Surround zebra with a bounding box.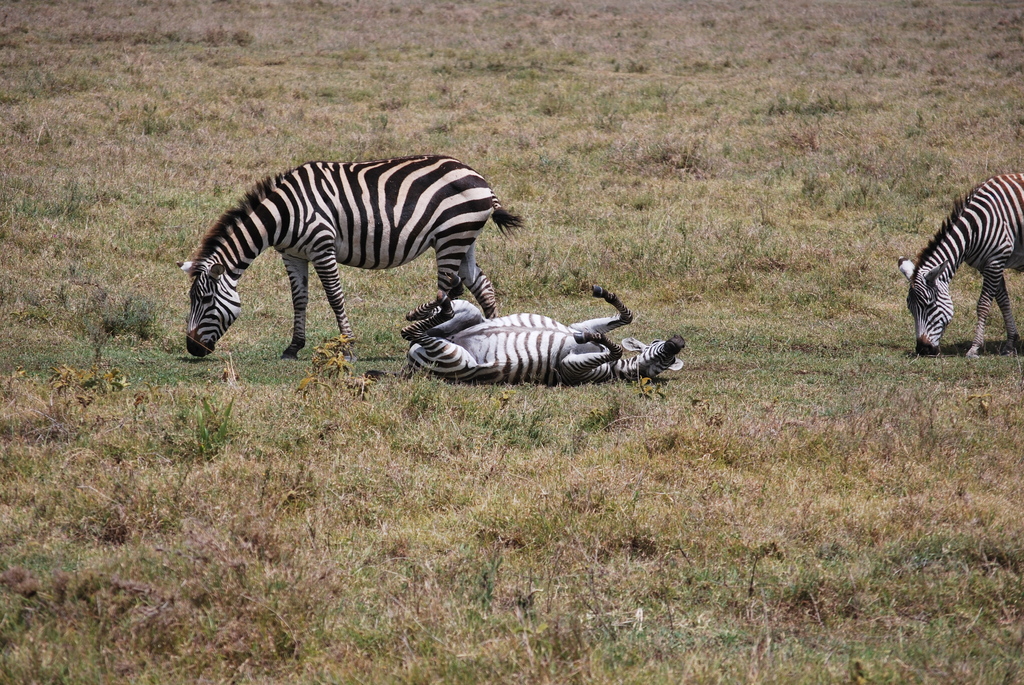
bbox(174, 157, 531, 360).
